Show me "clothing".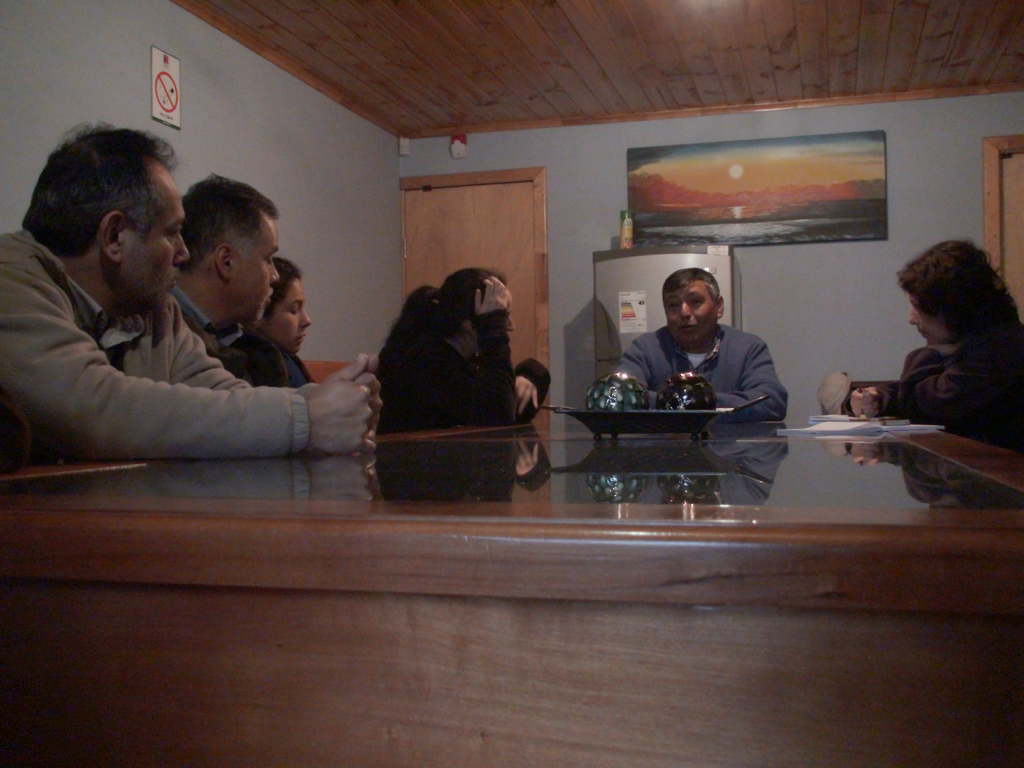
"clothing" is here: 619 316 788 431.
